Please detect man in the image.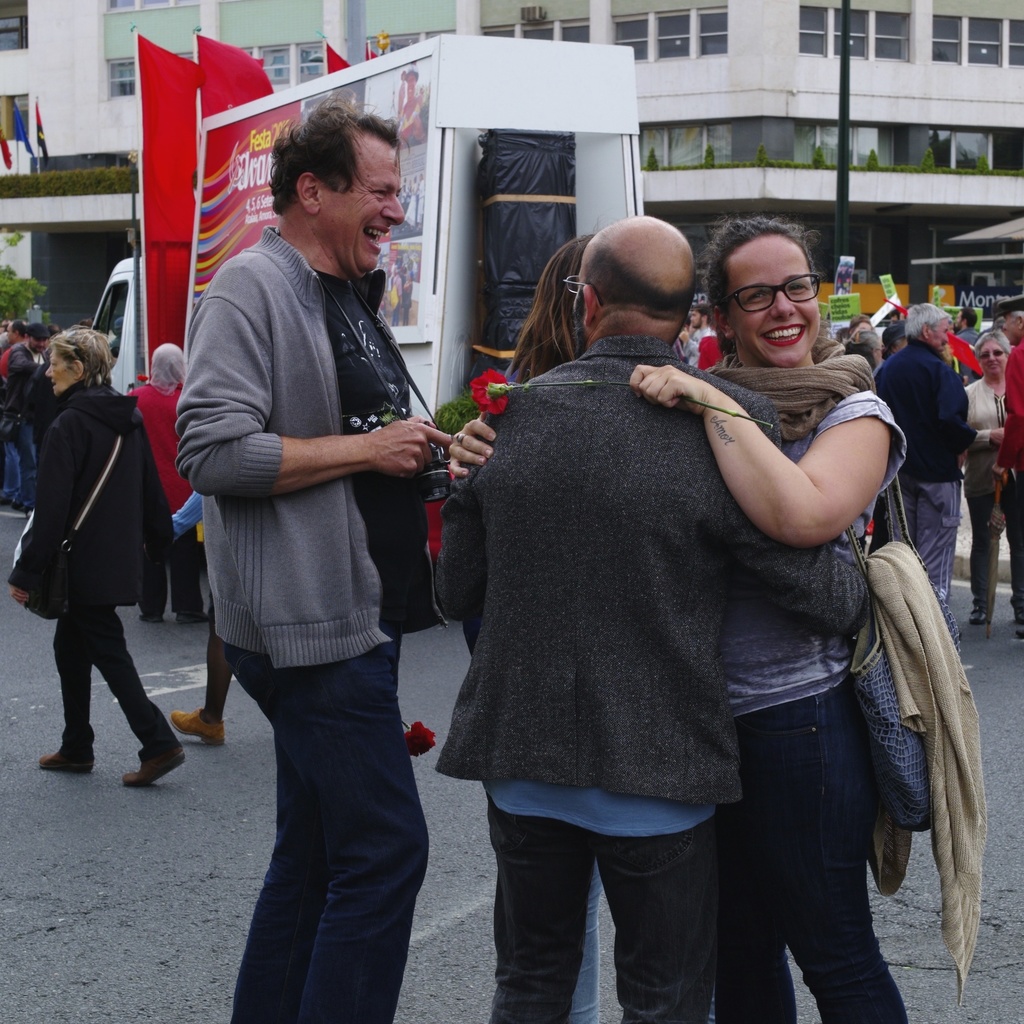
{"left": 181, "top": 106, "right": 483, "bottom": 971}.
